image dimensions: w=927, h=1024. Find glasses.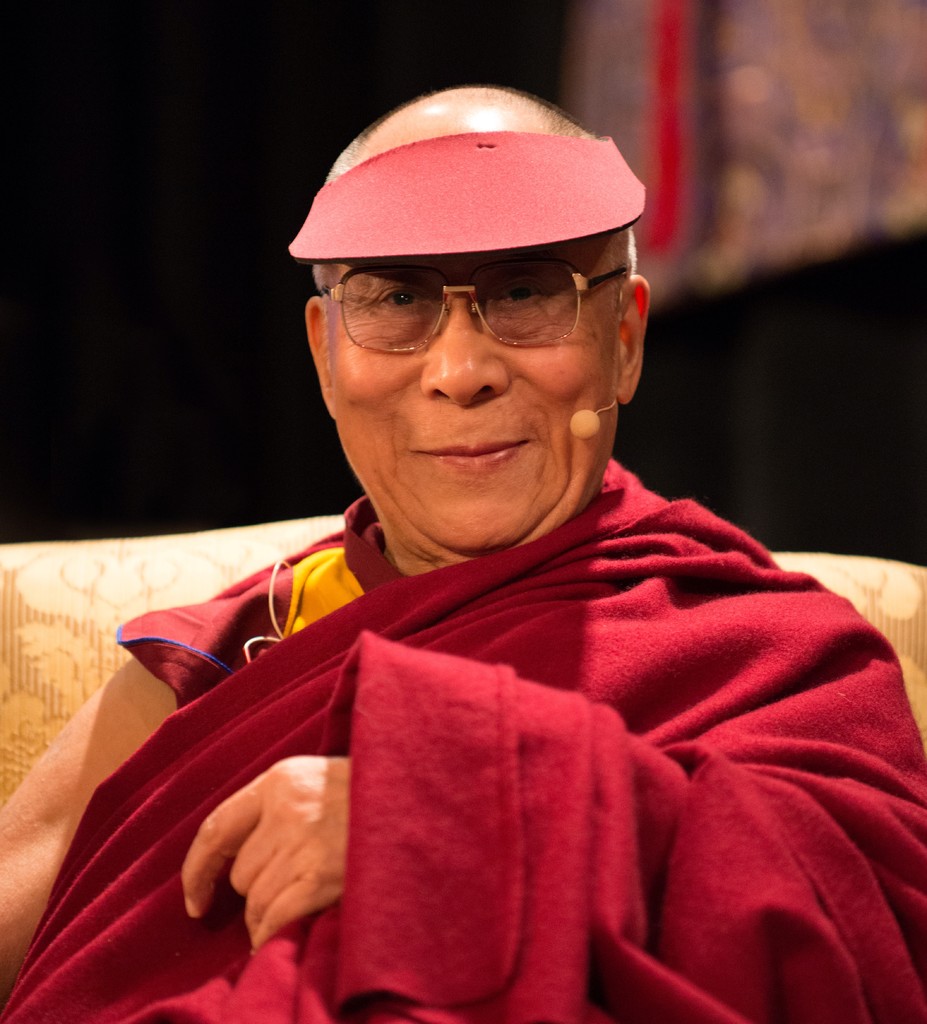
[x1=323, y1=252, x2=633, y2=353].
